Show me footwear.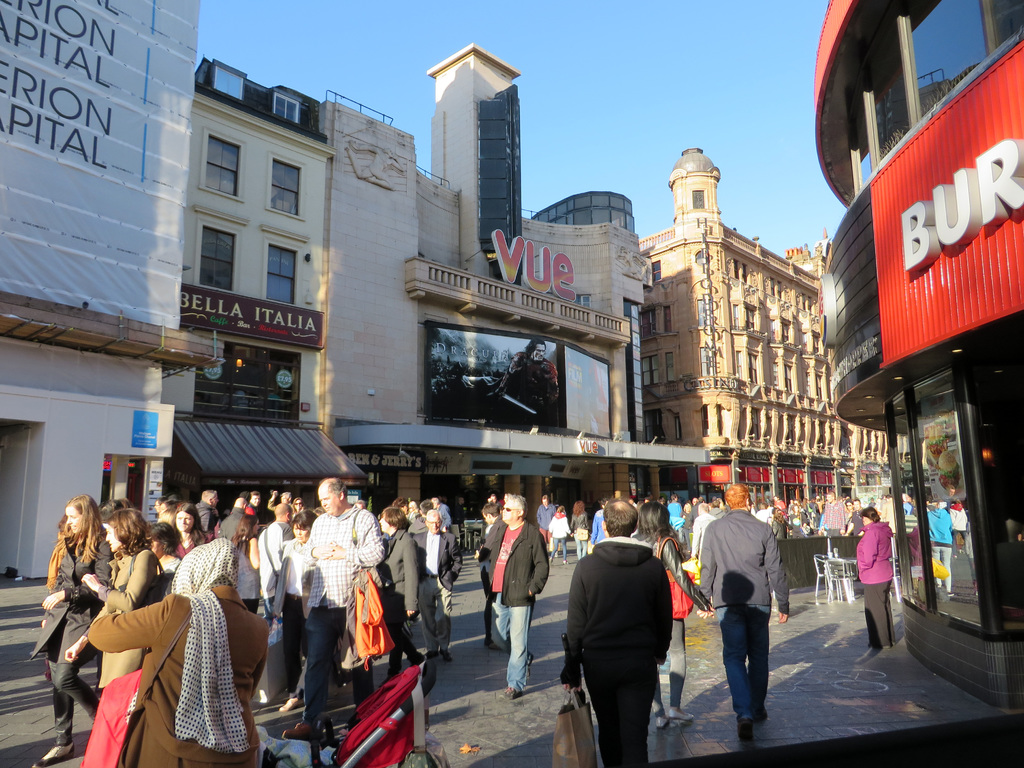
footwear is here: <box>277,692,301,714</box>.
